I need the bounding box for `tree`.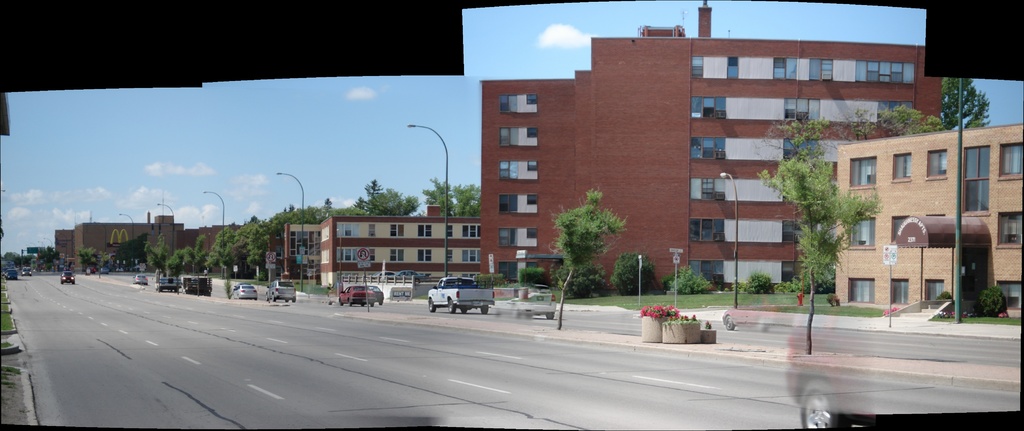
Here it is: detection(180, 249, 194, 270).
